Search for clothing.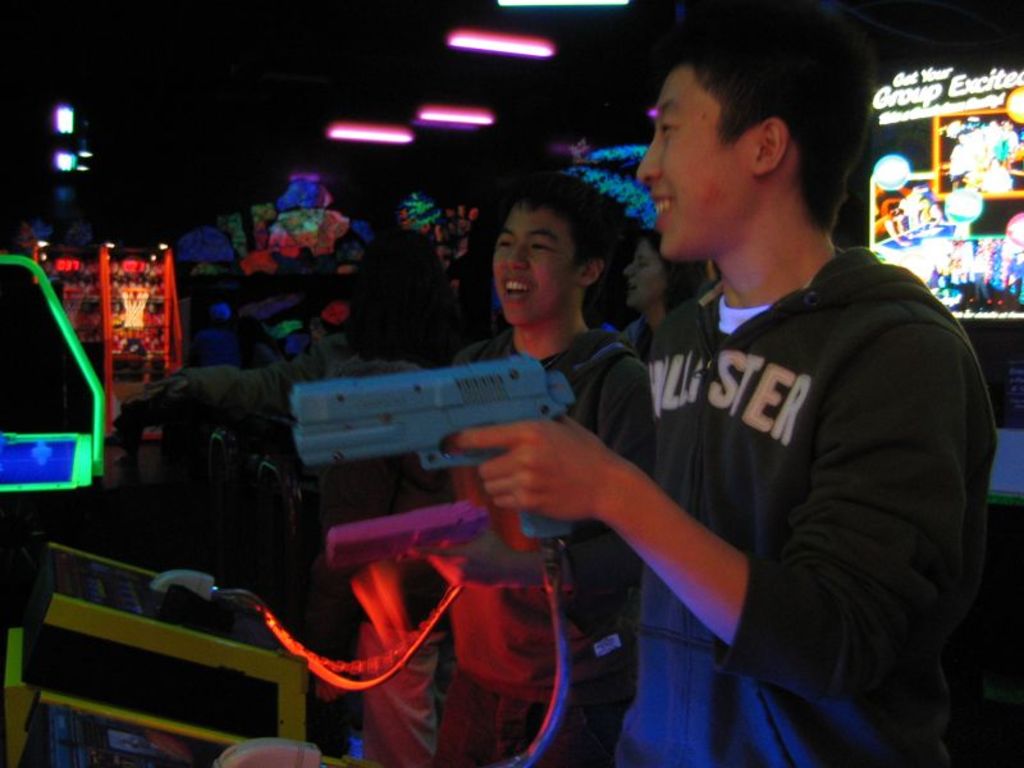
Found at [left=434, top=317, right=657, bottom=767].
